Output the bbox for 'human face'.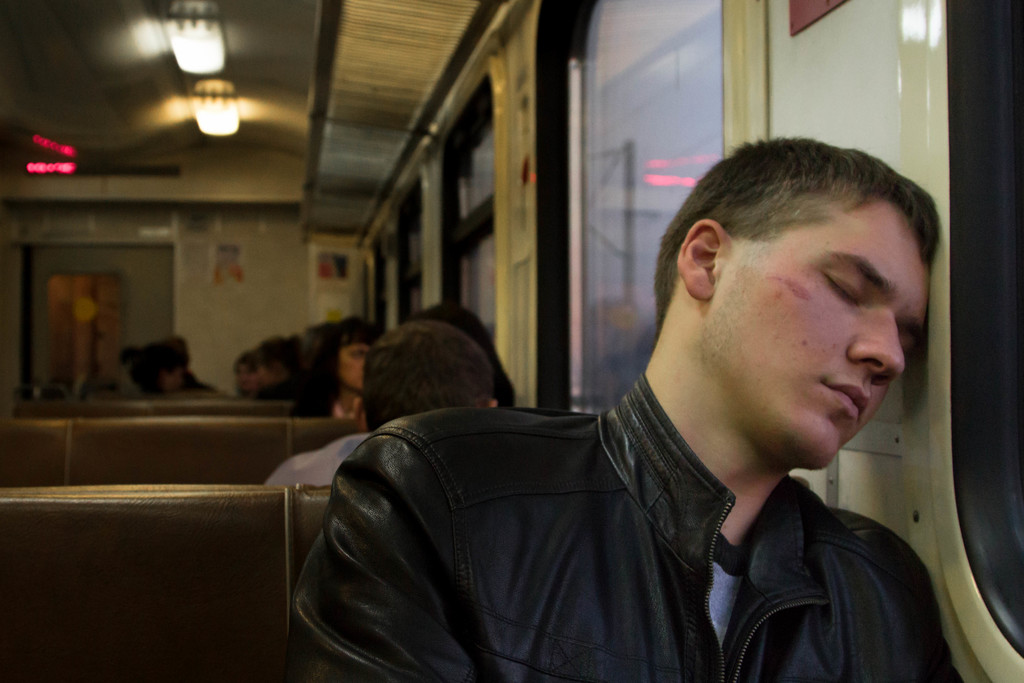
[x1=236, y1=364, x2=257, y2=390].
